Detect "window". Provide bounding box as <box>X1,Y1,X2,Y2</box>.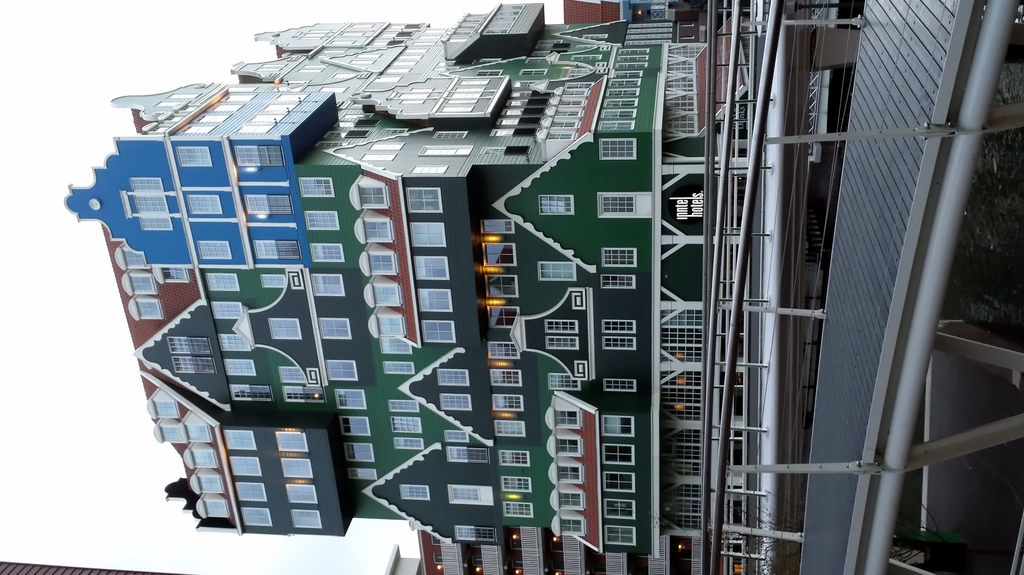
<box>111,240,152,270</box>.
